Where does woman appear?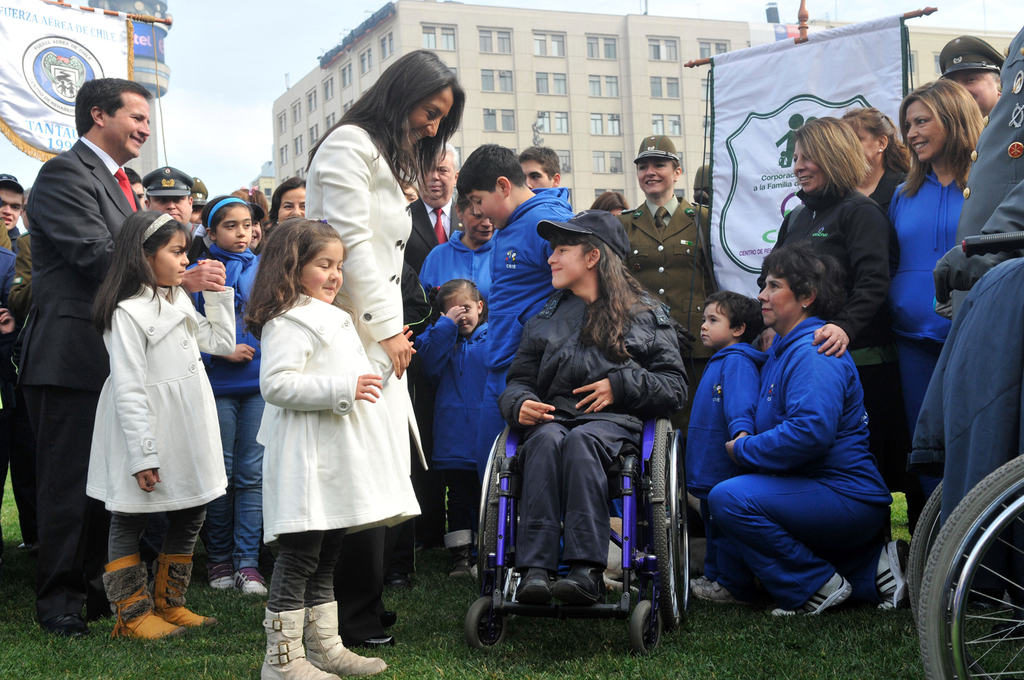
Appears at [x1=623, y1=133, x2=709, y2=348].
